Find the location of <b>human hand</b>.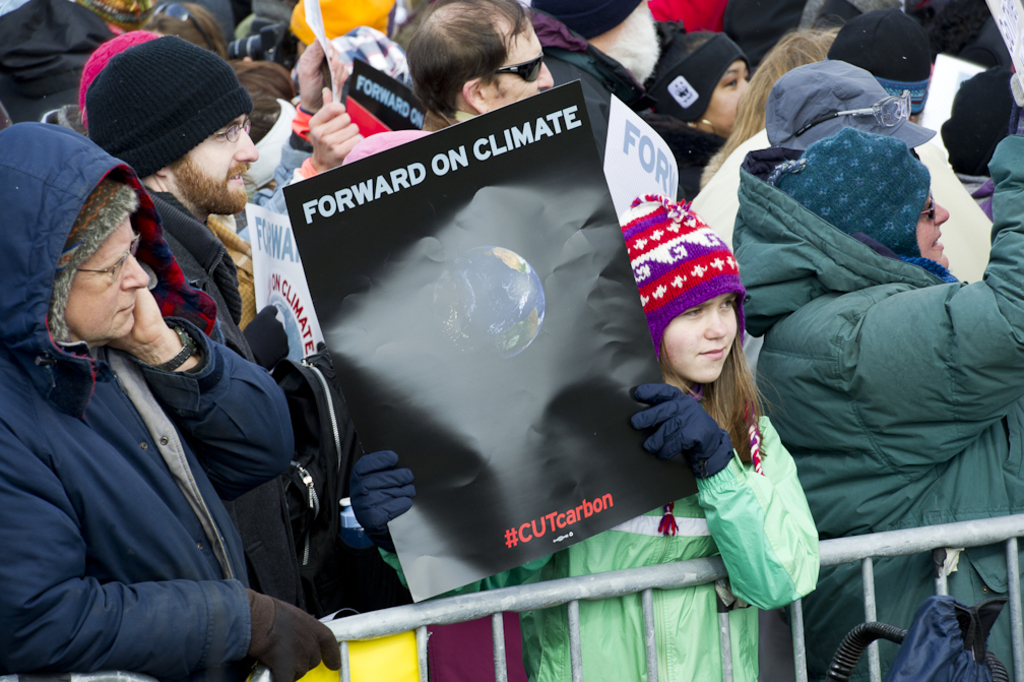
Location: bbox(106, 285, 169, 356).
